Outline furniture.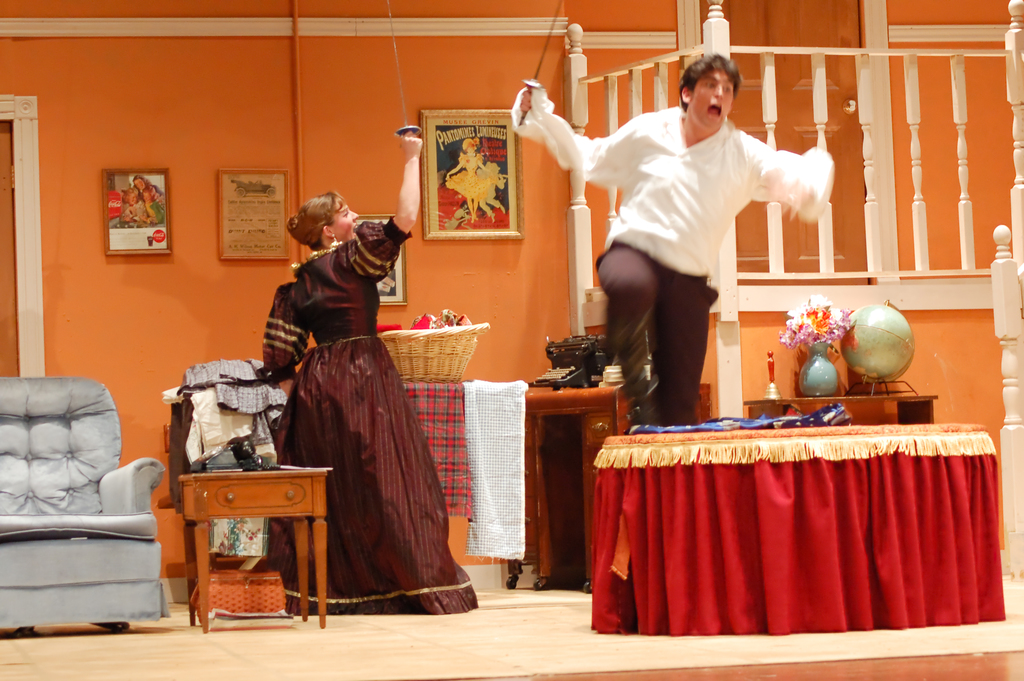
Outline: 591,421,1010,635.
